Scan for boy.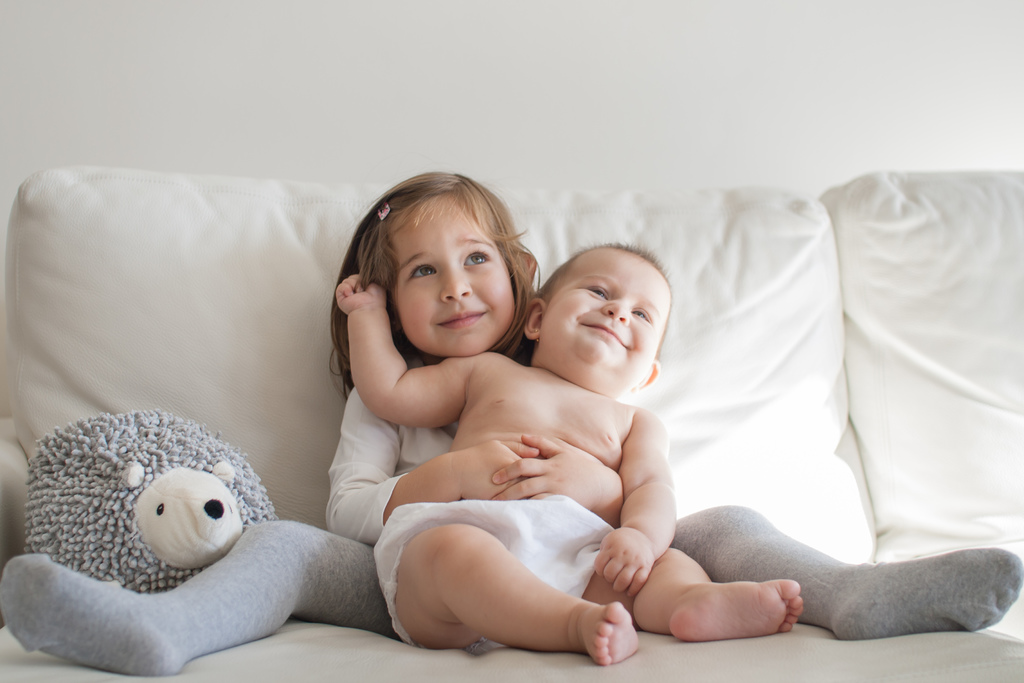
Scan result: pyautogui.locateOnScreen(335, 242, 804, 668).
